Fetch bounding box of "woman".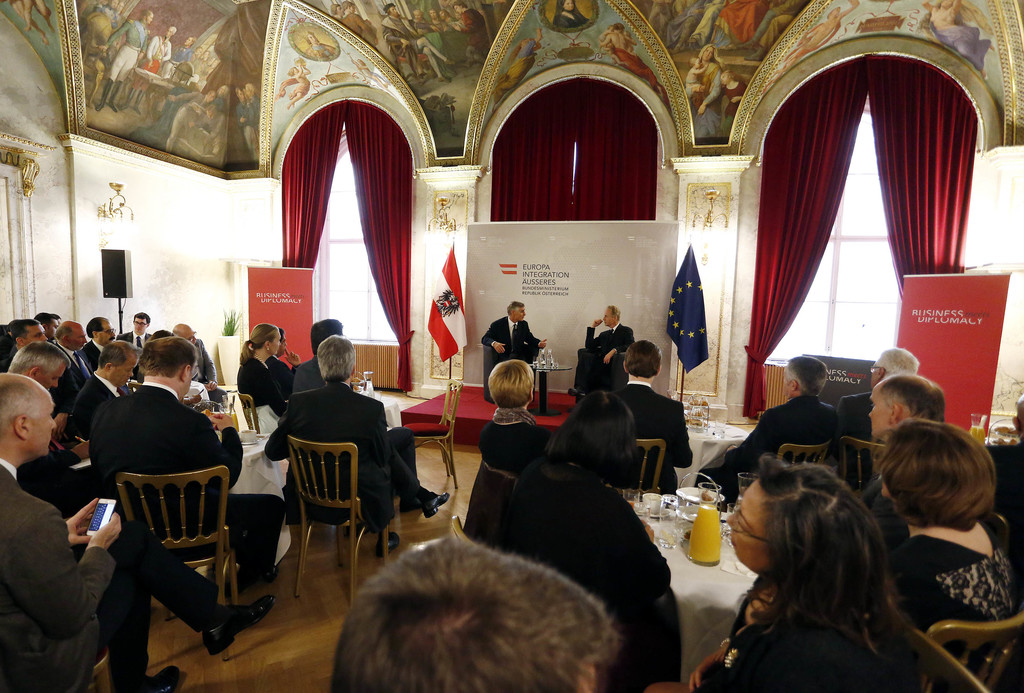
Bbox: [left=714, top=442, right=940, bottom=689].
